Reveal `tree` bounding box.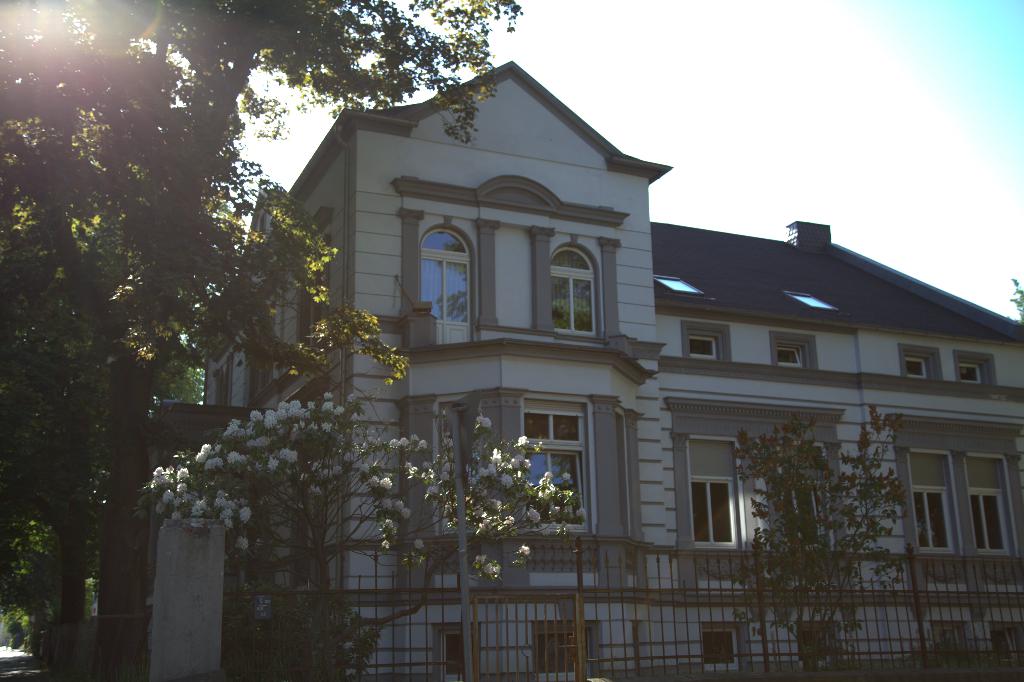
Revealed: rect(136, 389, 586, 681).
